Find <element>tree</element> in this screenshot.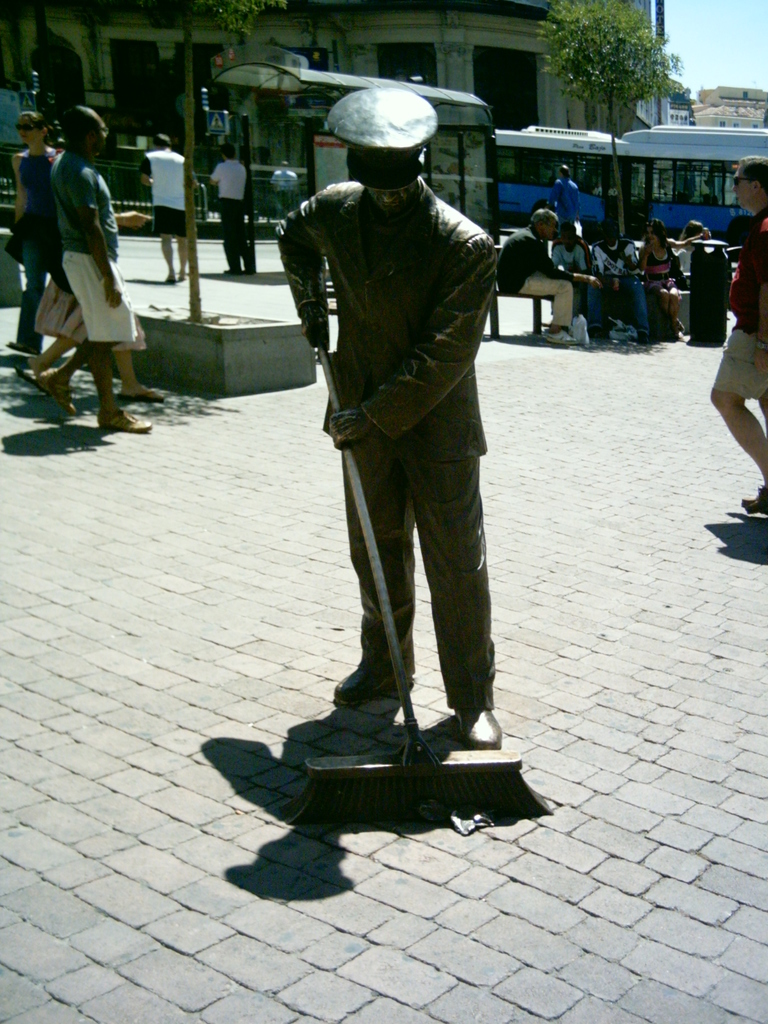
The bounding box for <element>tree</element> is box=[533, 0, 691, 243].
